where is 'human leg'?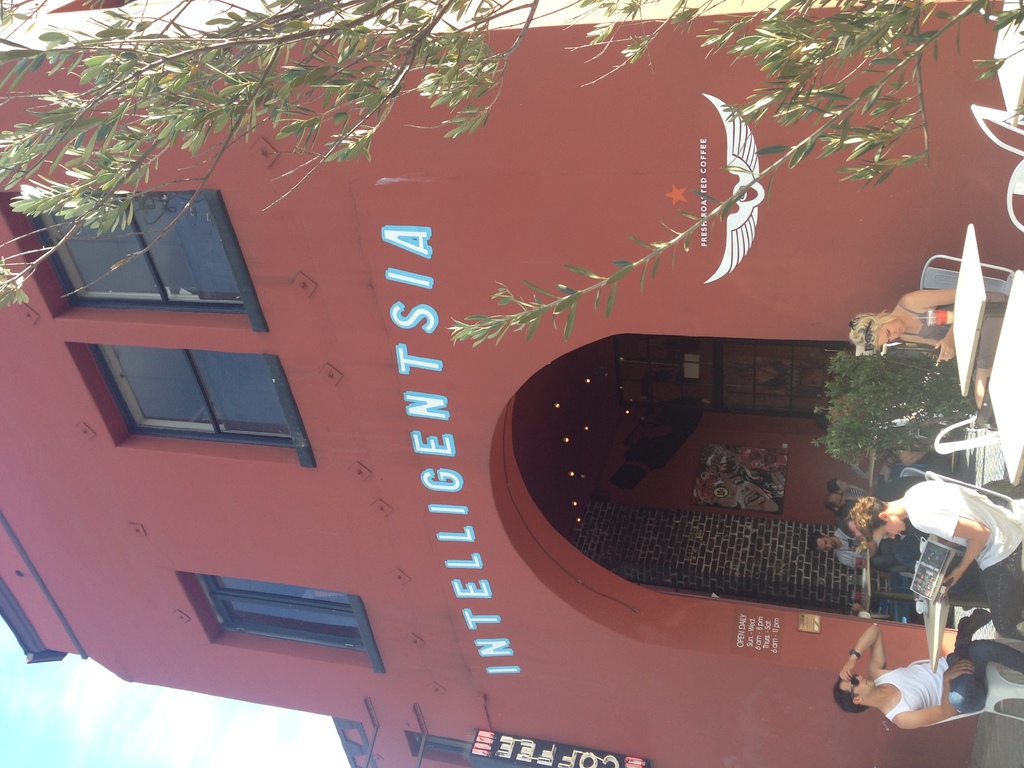
970 294 1006 407.
